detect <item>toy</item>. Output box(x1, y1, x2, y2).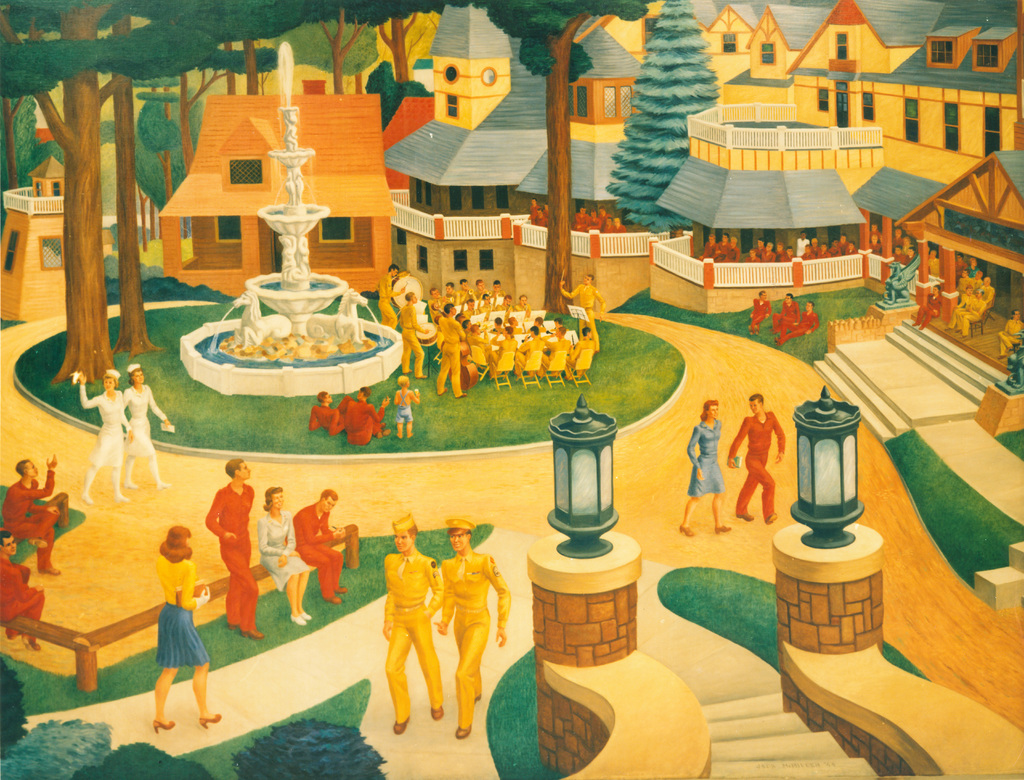
box(700, 223, 861, 277).
